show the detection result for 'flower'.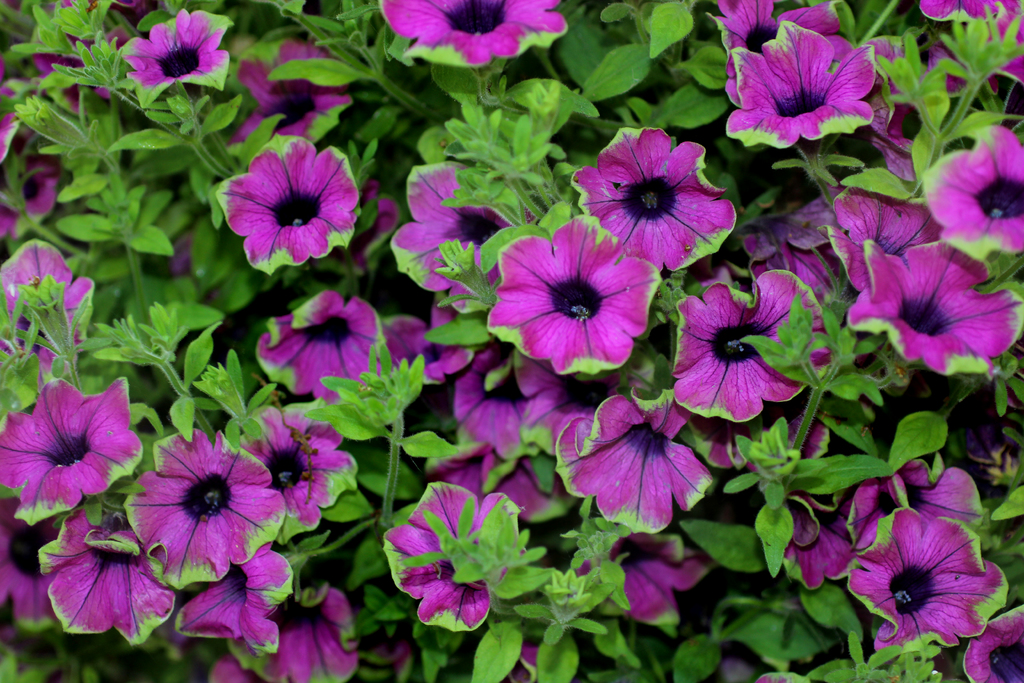
[x1=456, y1=349, x2=557, y2=460].
